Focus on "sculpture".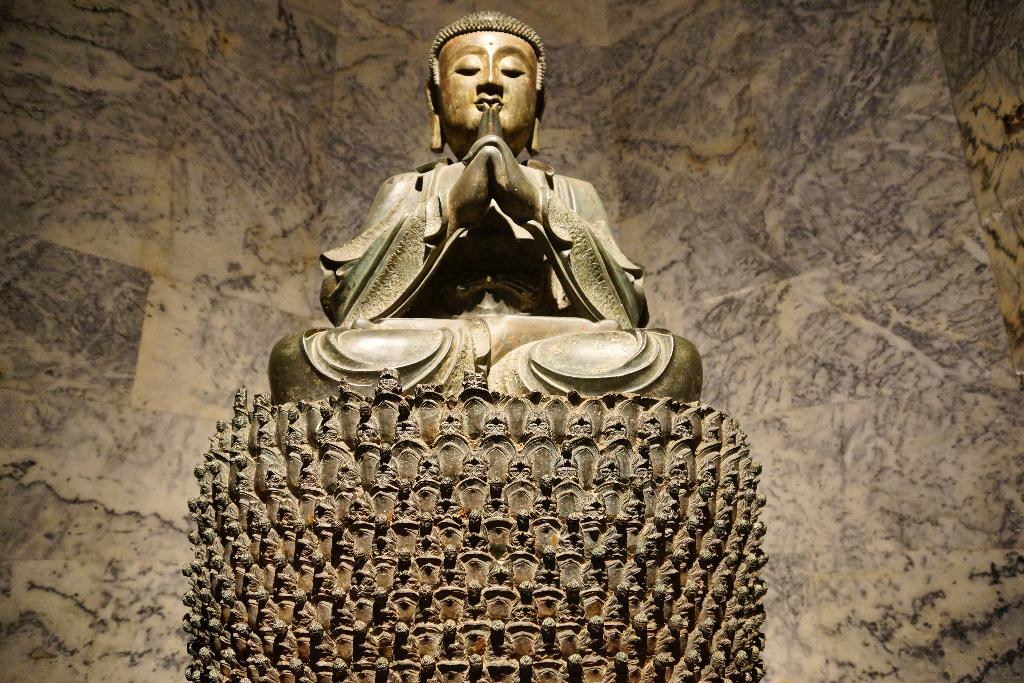
Focused at <box>356,406,383,444</box>.
